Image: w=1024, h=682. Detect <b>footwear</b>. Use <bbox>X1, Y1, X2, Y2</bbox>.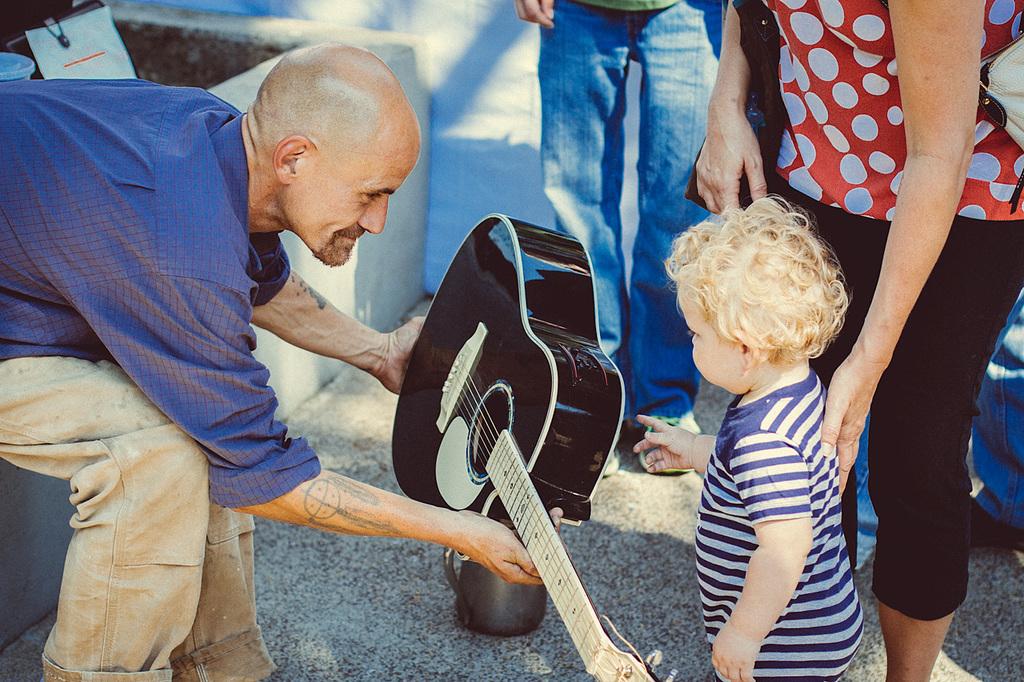
<bbox>635, 409, 703, 477</bbox>.
